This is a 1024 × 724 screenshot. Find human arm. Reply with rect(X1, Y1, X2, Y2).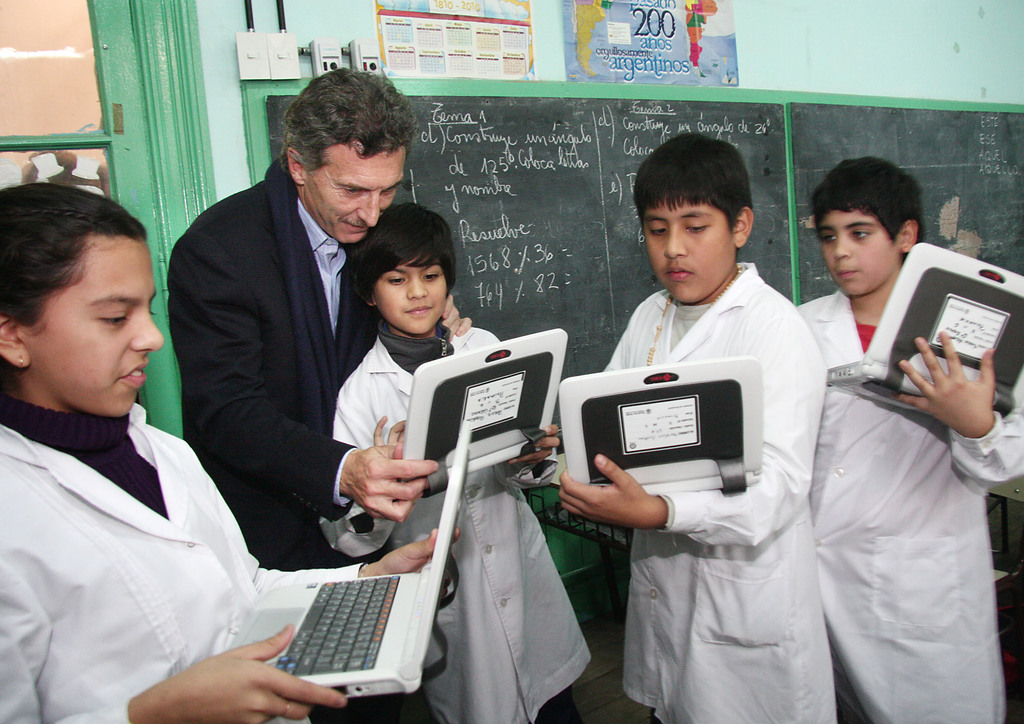
rect(491, 417, 570, 501).
